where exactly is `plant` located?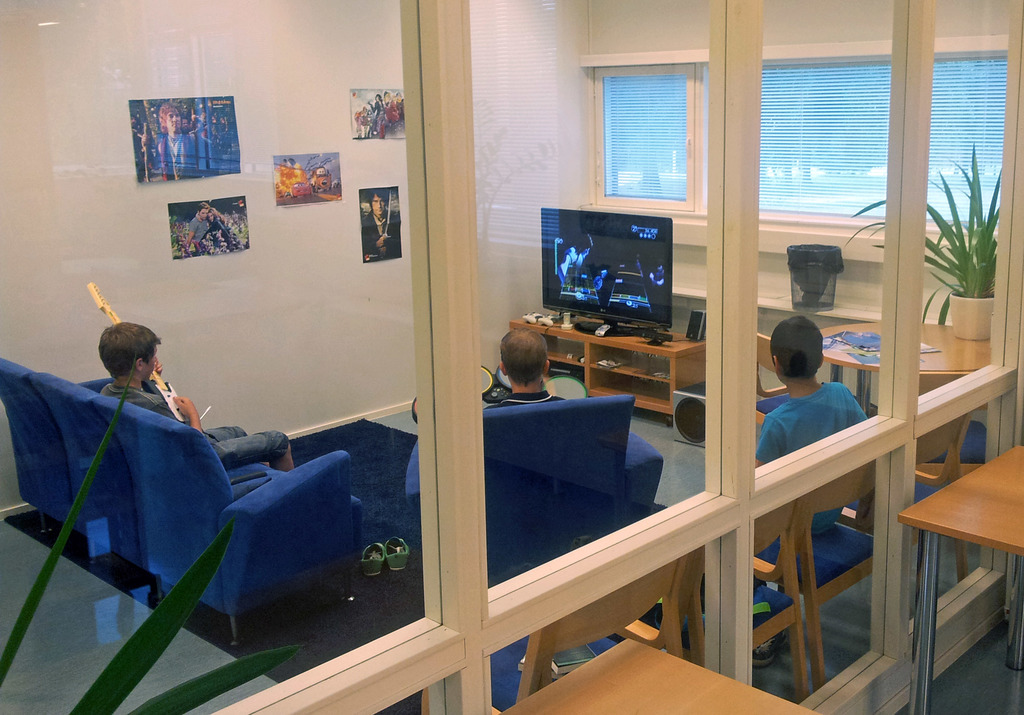
Its bounding box is <region>833, 137, 1006, 323</region>.
